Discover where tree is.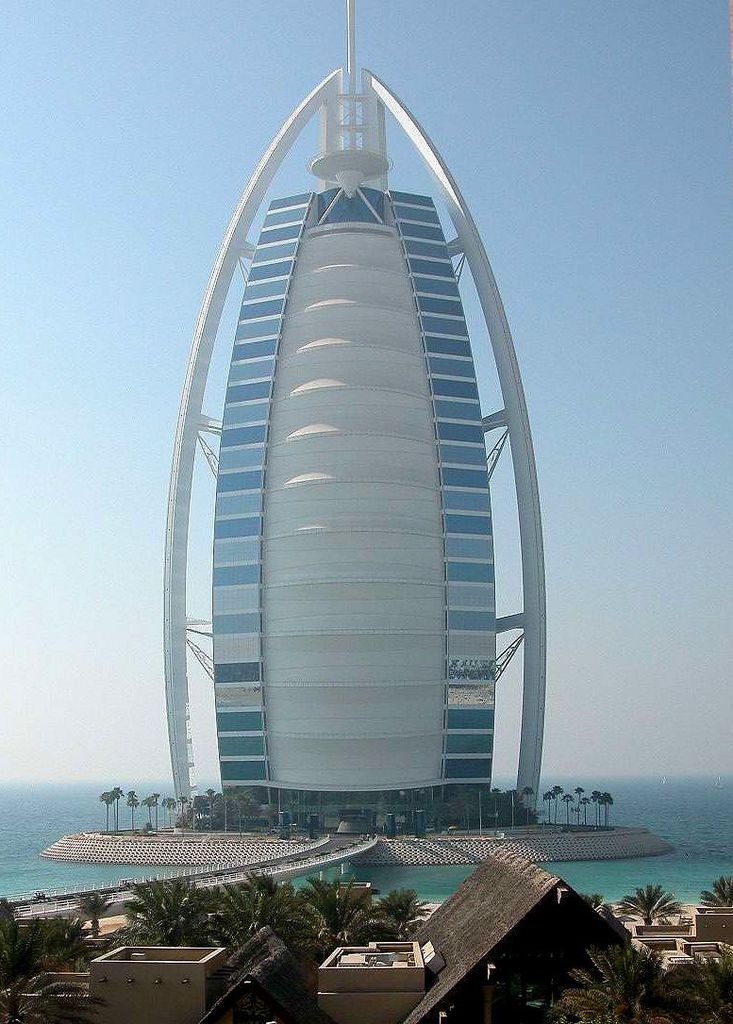
Discovered at 162 796 175 830.
